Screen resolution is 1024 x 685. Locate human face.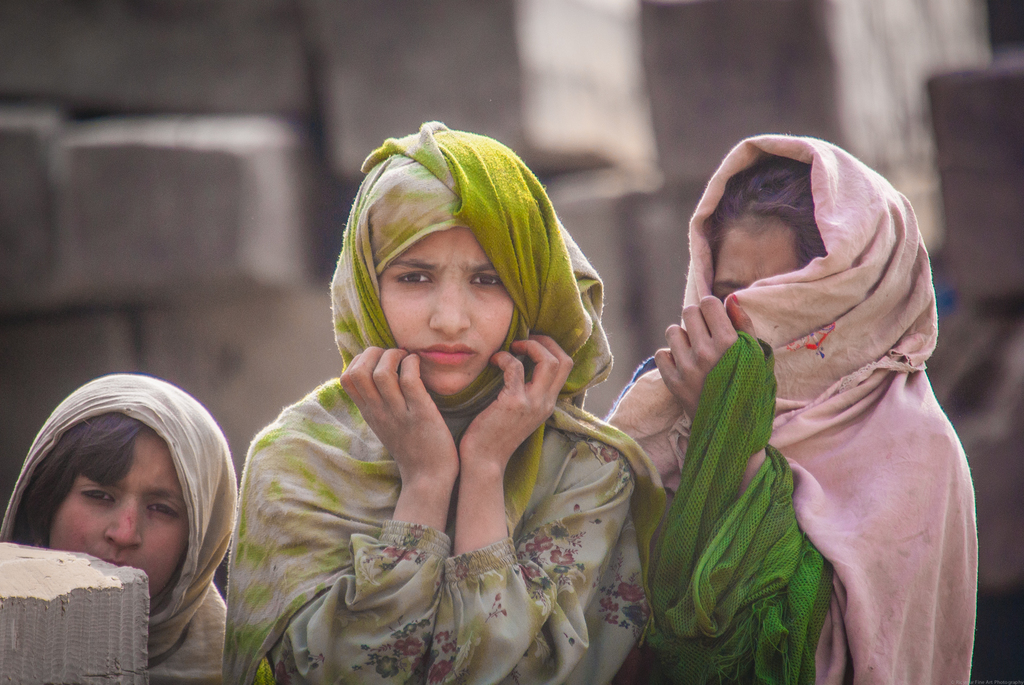
x1=708, y1=213, x2=808, y2=298.
